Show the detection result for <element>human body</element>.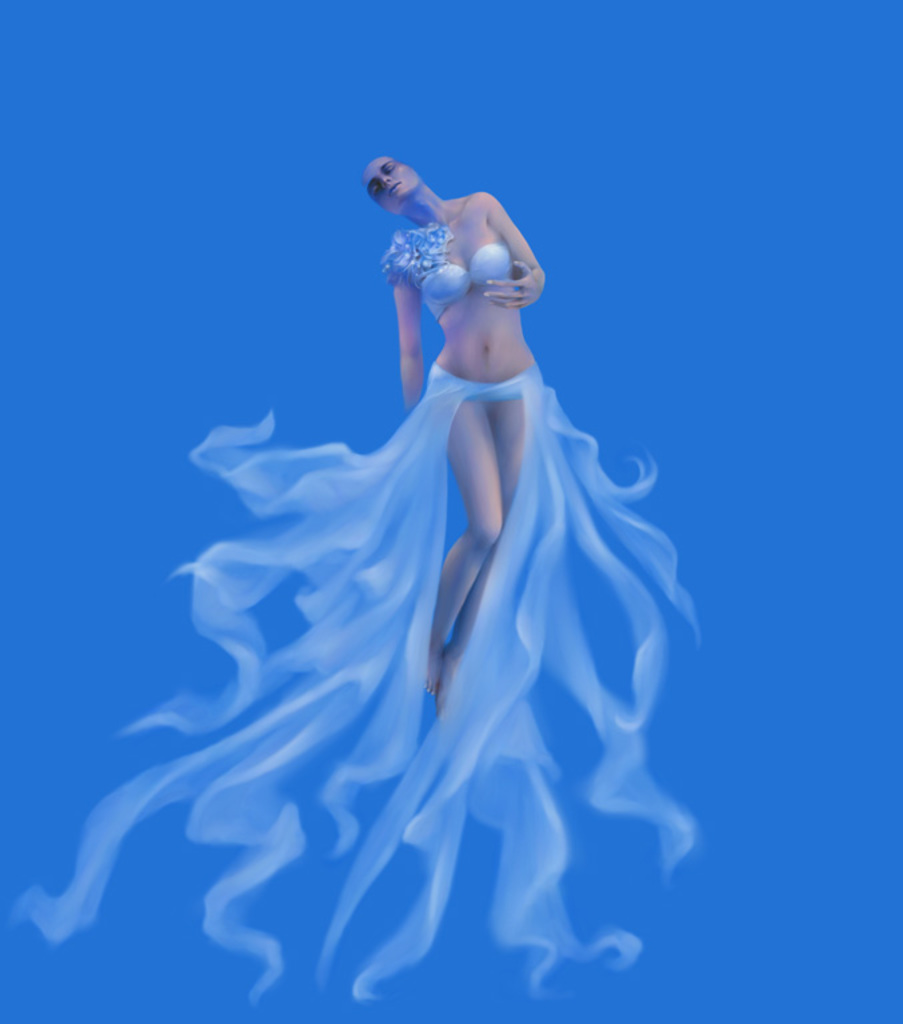
(51,168,716,1015).
